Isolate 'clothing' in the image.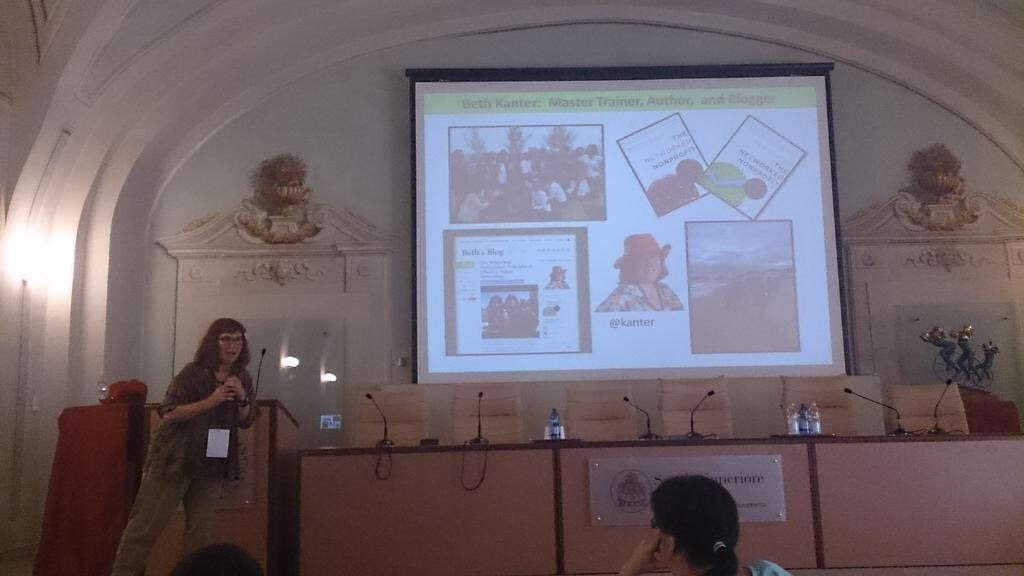
Isolated region: Rect(124, 324, 248, 543).
